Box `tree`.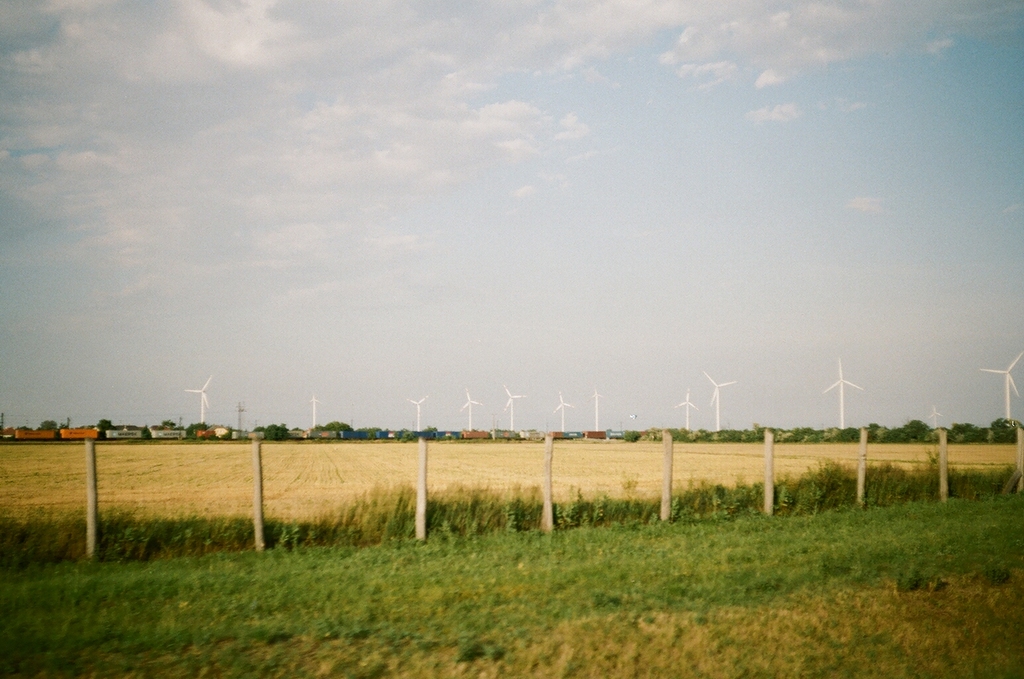
(321,420,347,431).
